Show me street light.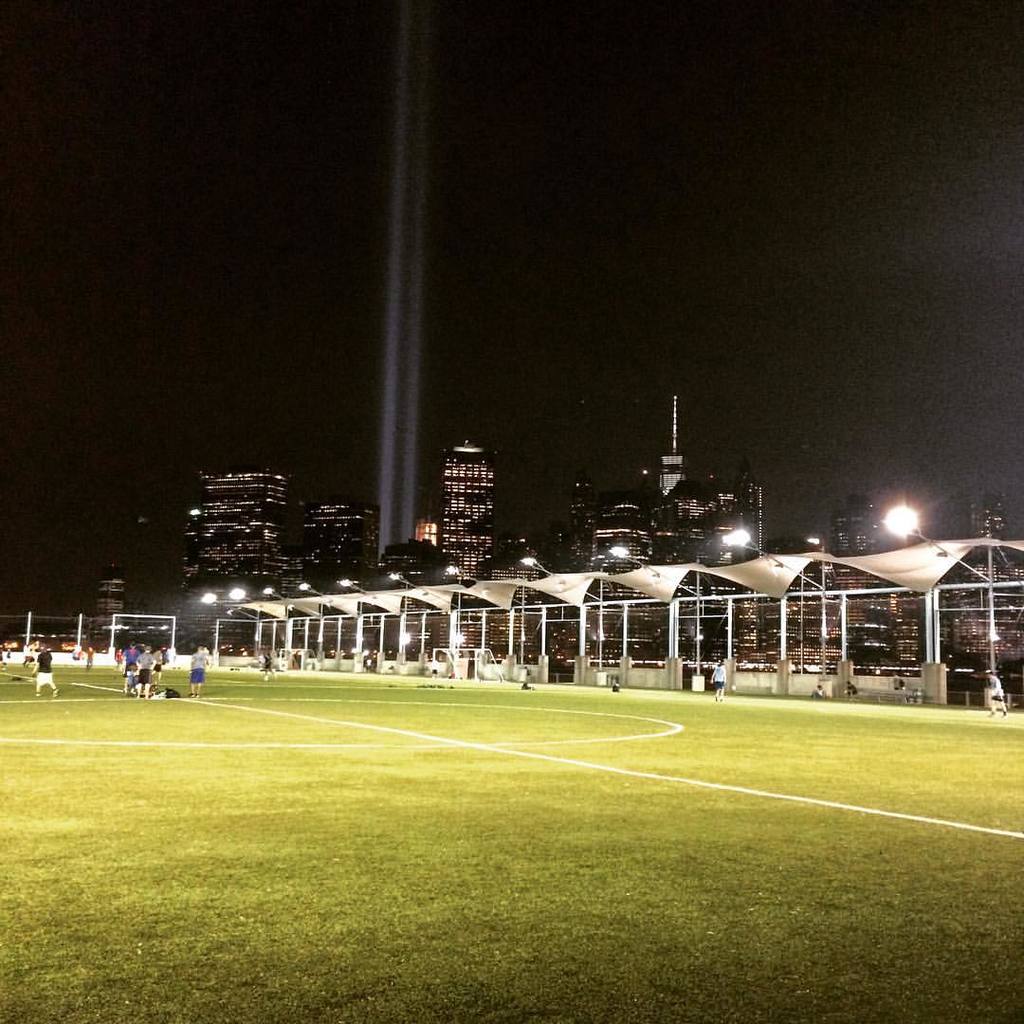
street light is here: {"x1": 338, "y1": 579, "x2": 410, "y2": 680}.
